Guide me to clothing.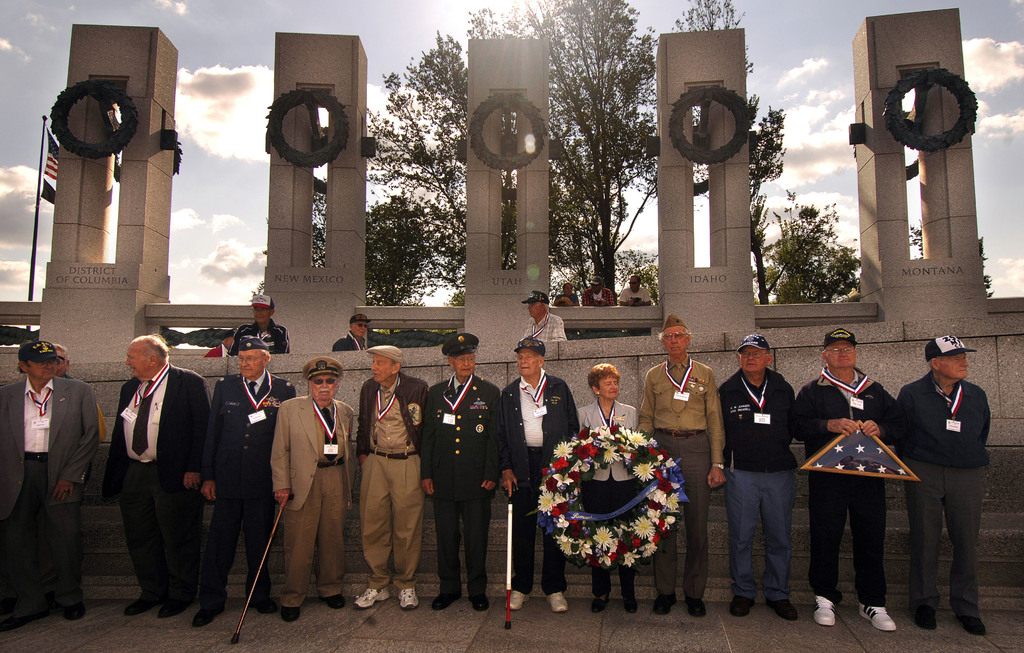
Guidance: {"x1": 622, "y1": 286, "x2": 653, "y2": 305}.
